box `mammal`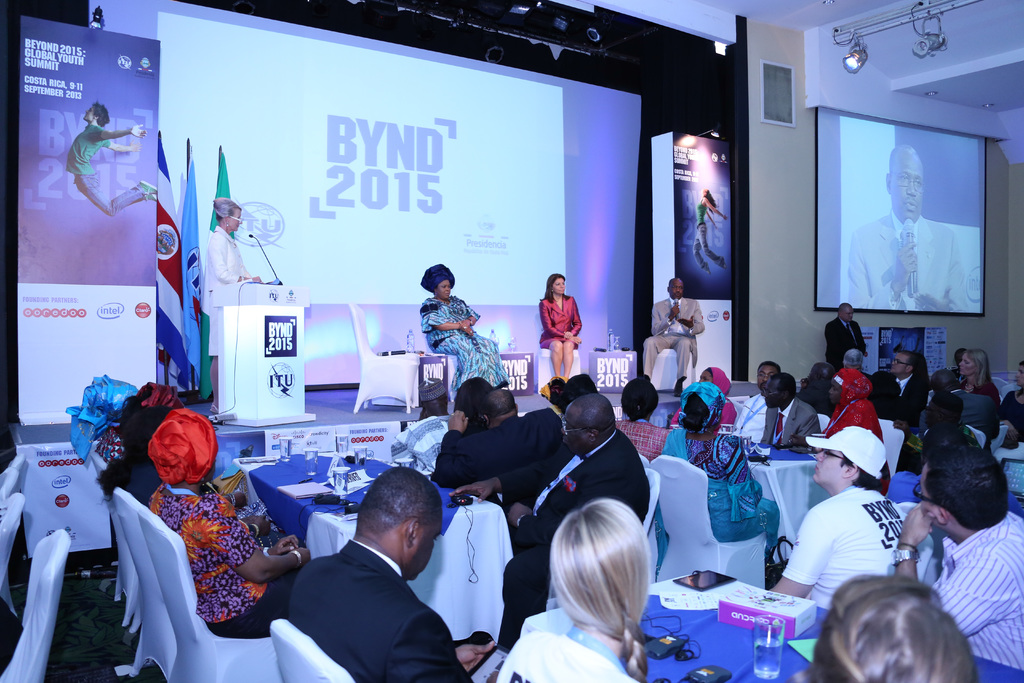
283, 467, 493, 682
